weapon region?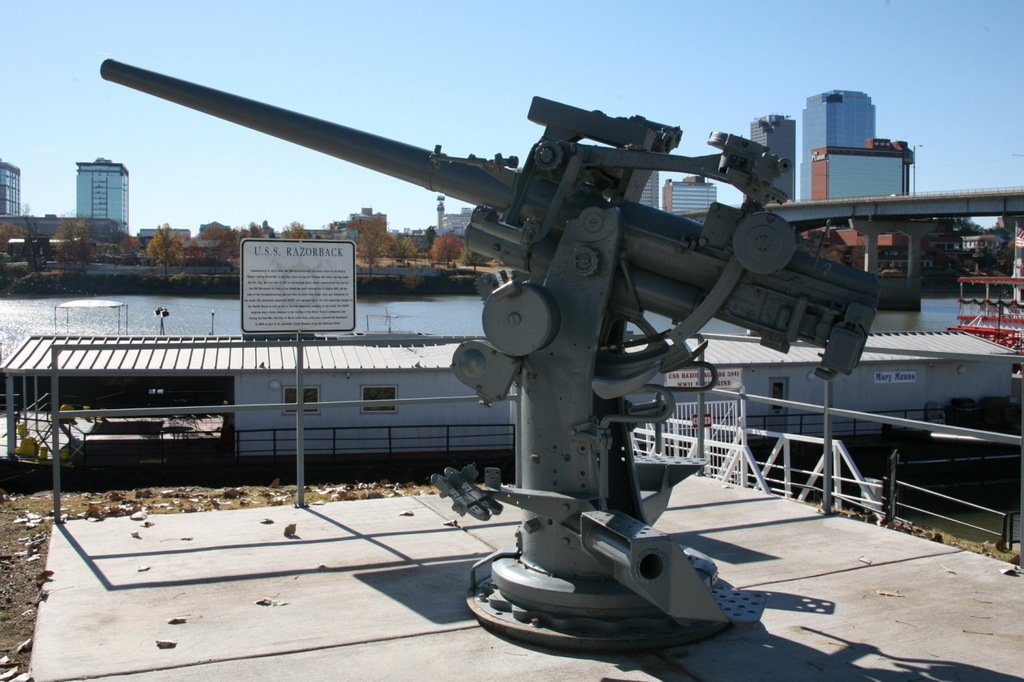
<region>102, 63, 878, 654</region>
